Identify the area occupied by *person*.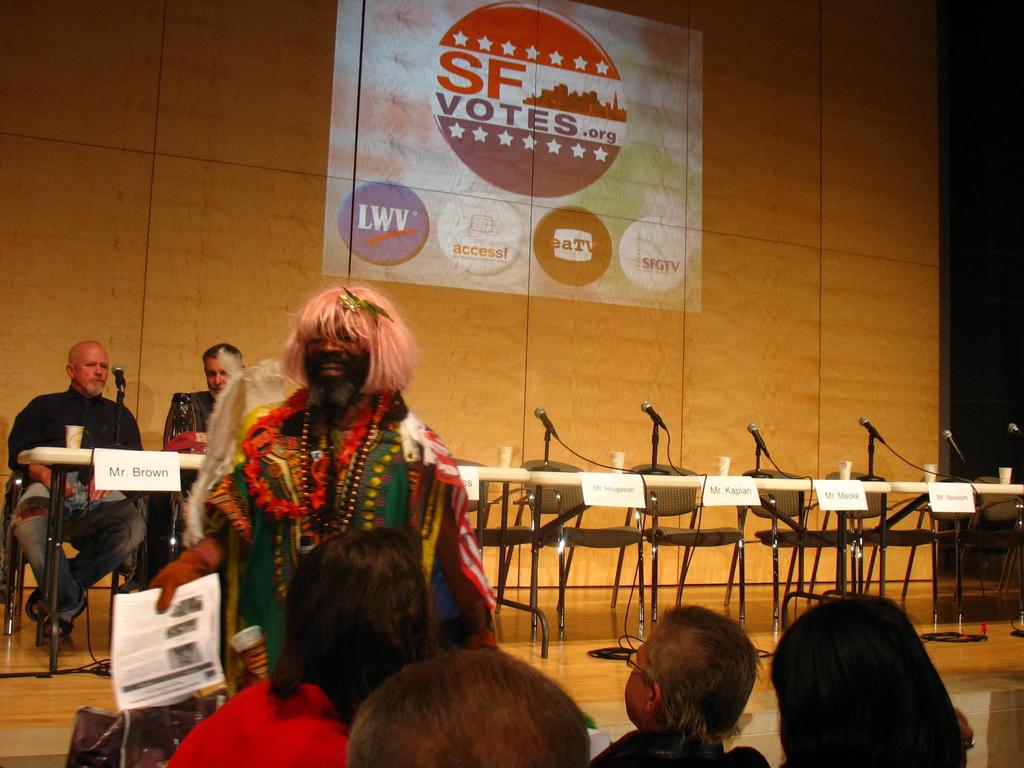
Area: bbox(6, 336, 161, 648).
